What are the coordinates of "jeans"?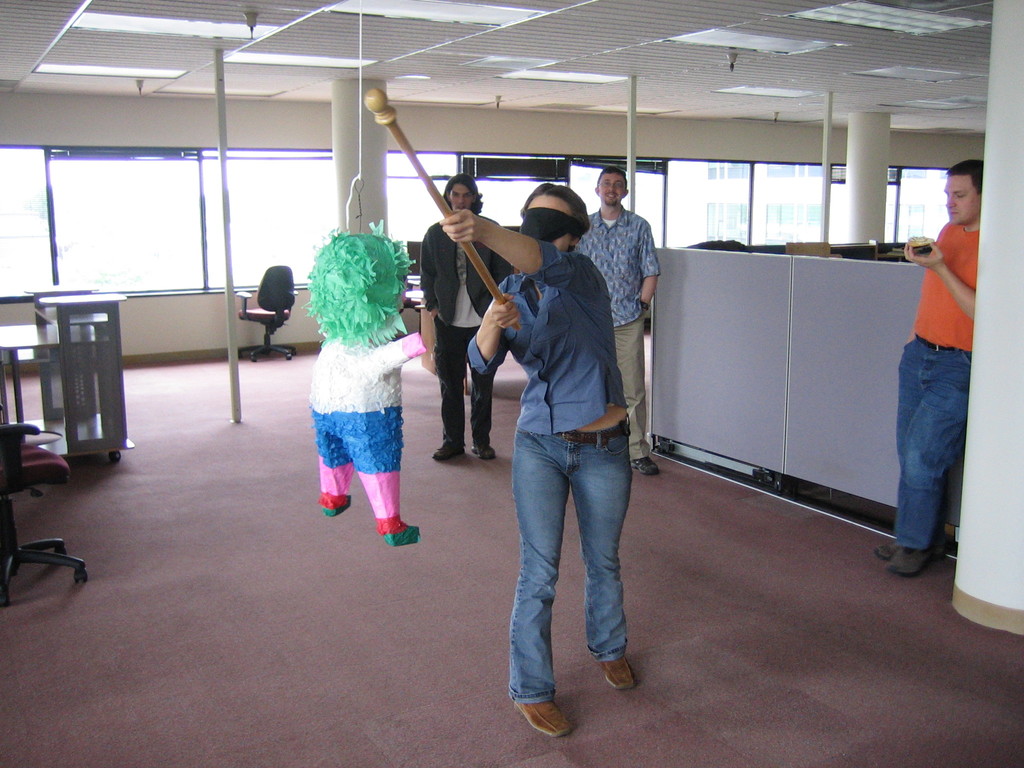
<region>607, 317, 653, 461</region>.
